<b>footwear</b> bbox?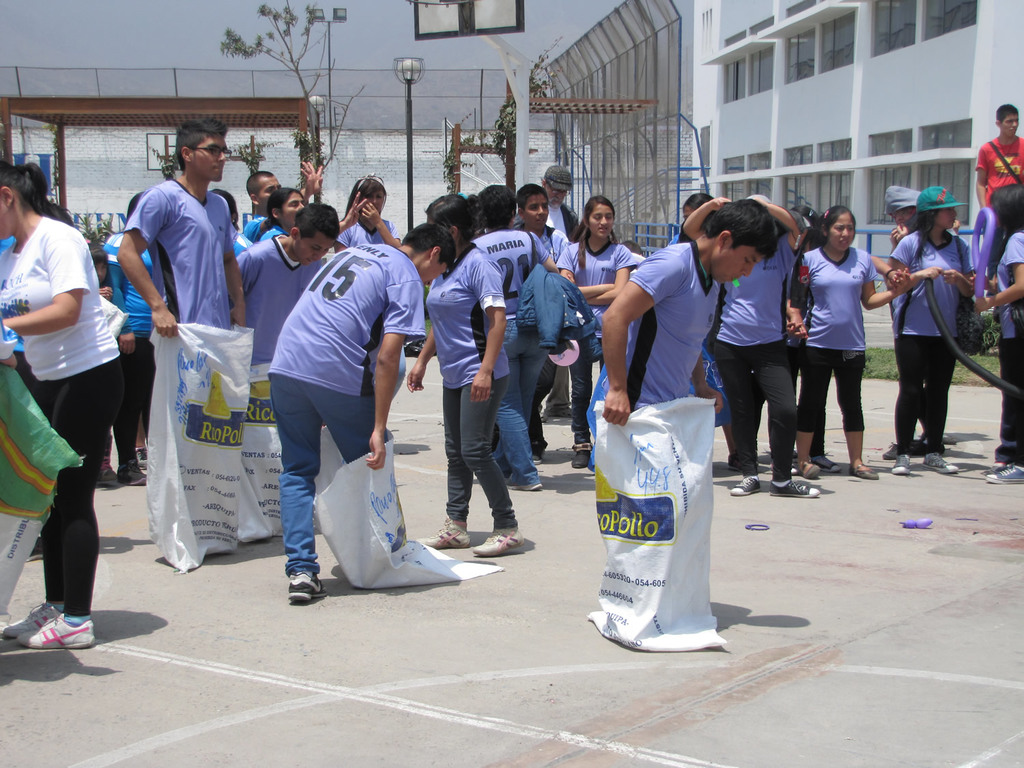
(left=502, top=480, right=545, bottom=492)
